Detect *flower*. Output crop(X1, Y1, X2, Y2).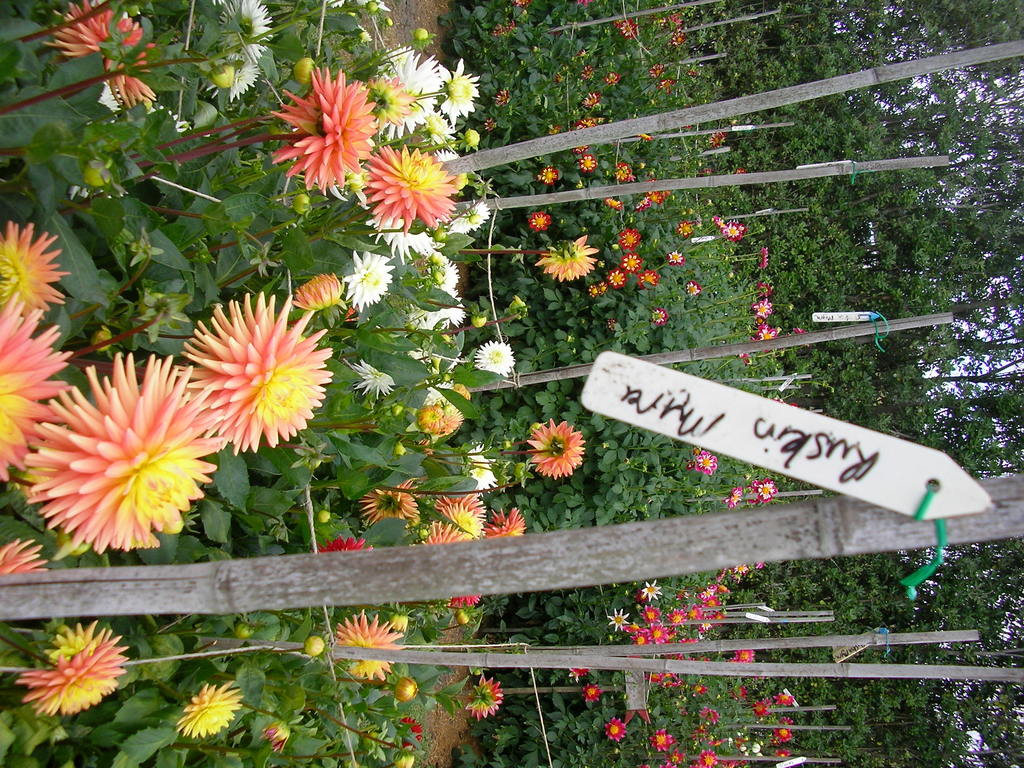
crop(796, 326, 807, 337).
